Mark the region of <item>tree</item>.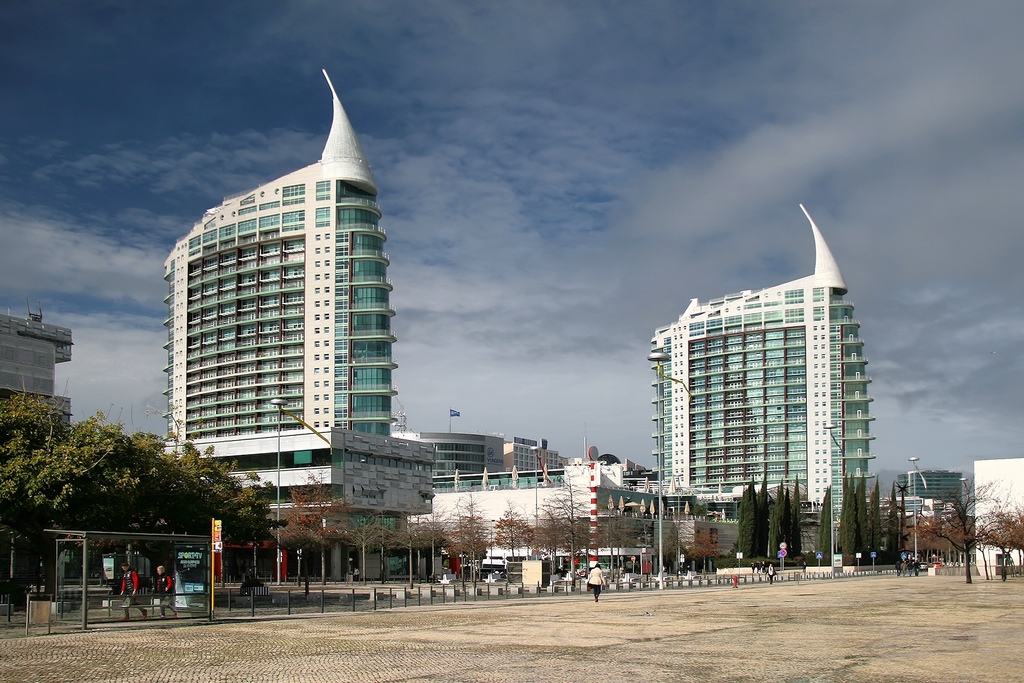
Region: <bbox>871, 482, 879, 557</bbox>.
